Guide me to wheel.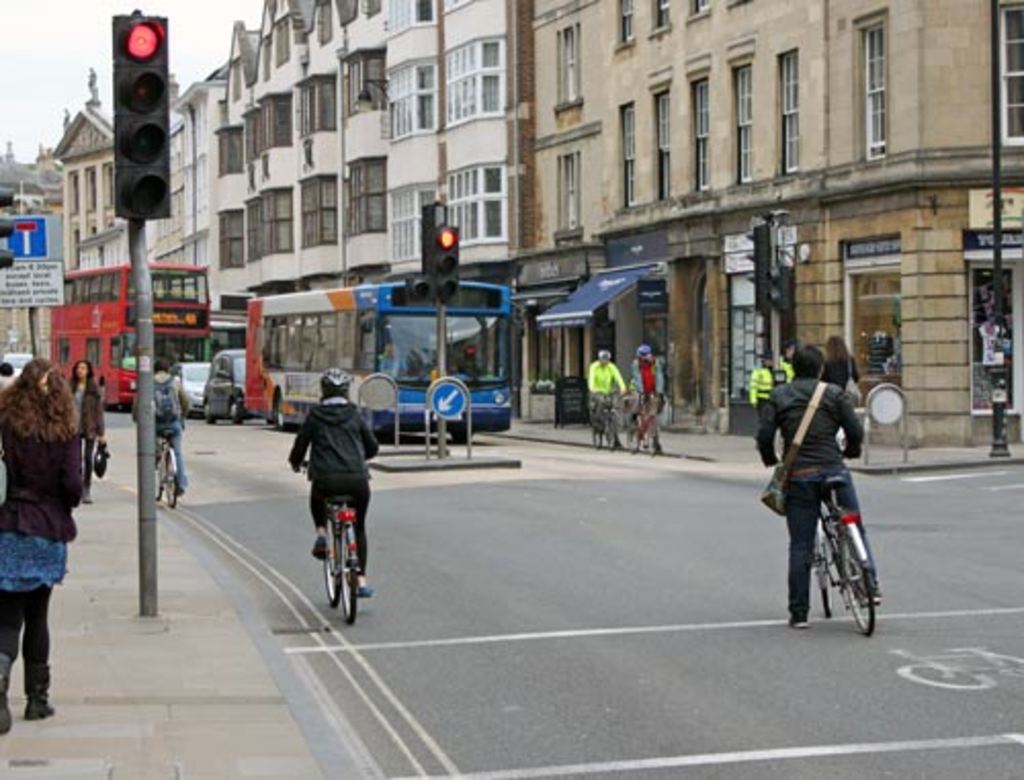
Guidance: x1=231, y1=403, x2=246, y2=420.
